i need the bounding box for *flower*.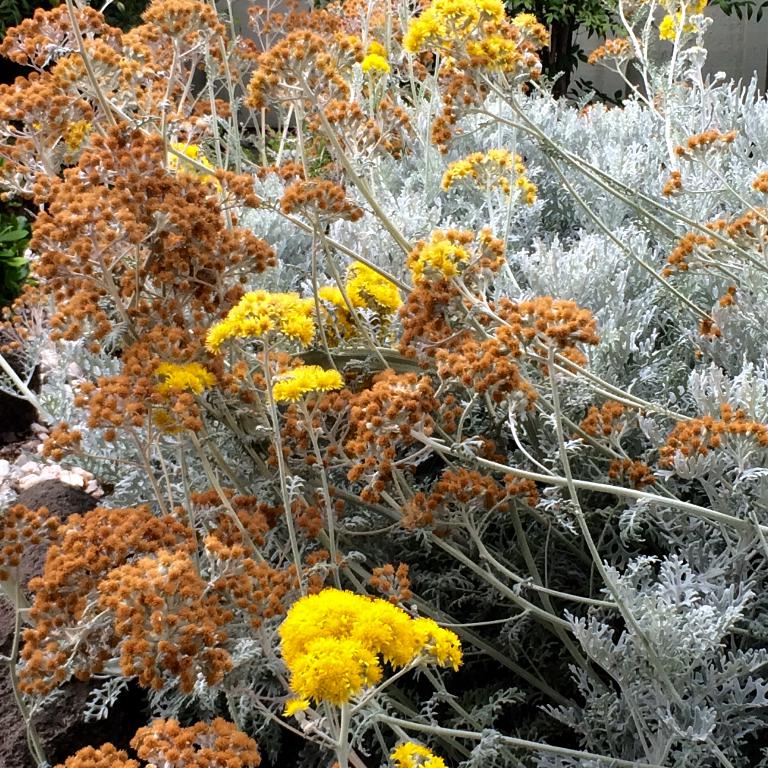
Here it is: <region>64, 121, 90, 156</region>.
